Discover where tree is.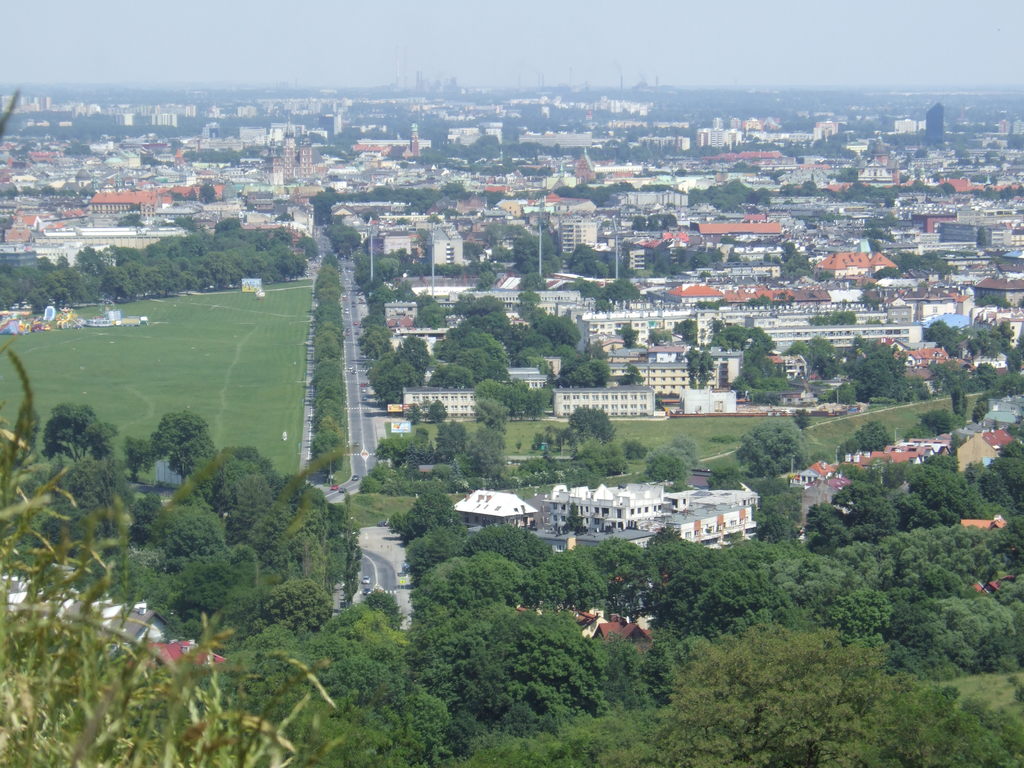
Discovered at 564:404:609:450.
